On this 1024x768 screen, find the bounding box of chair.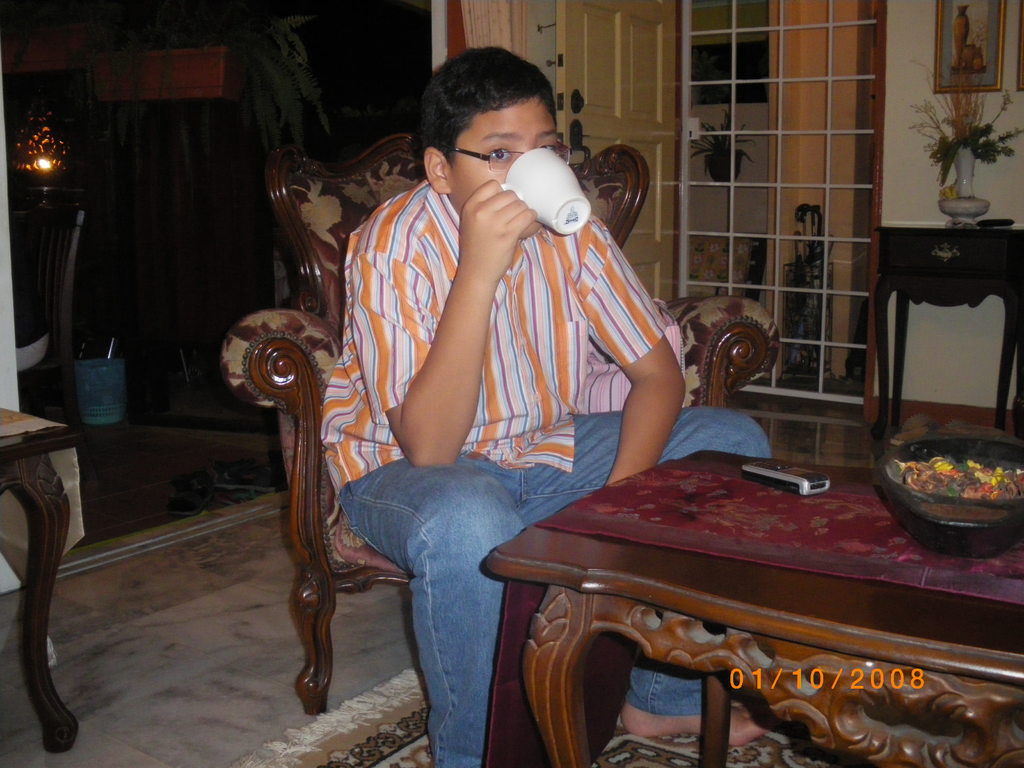
Bounding box: l=6, t=90, r=91, b=446.
